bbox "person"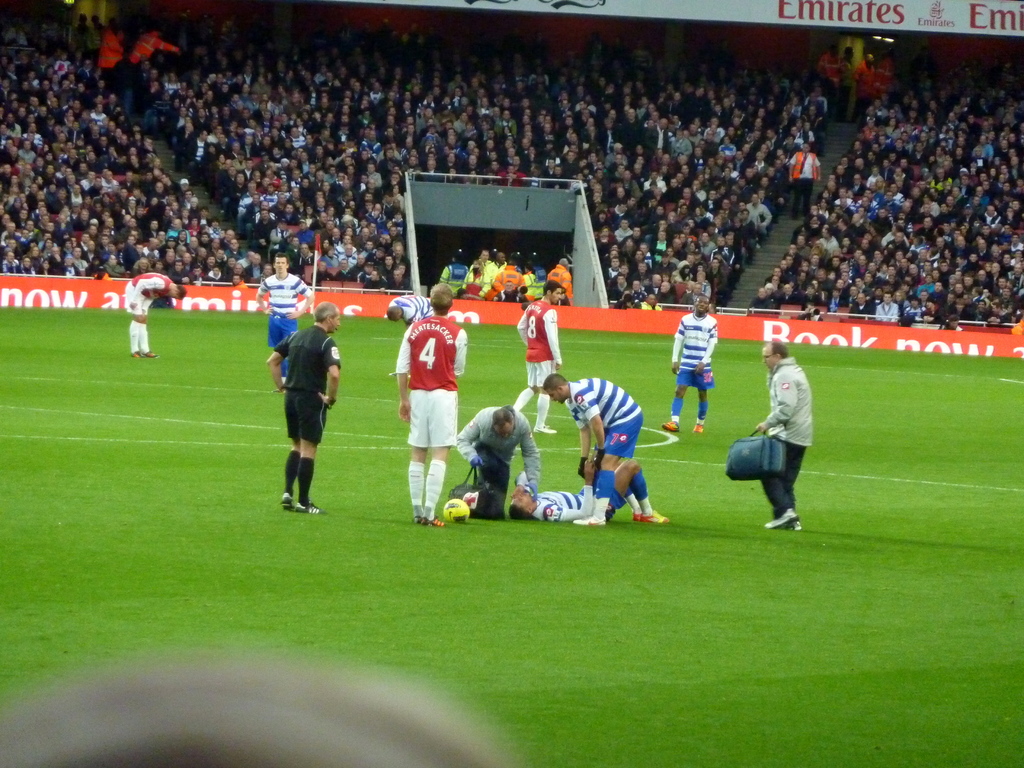
pyautogui.locateOnScreen(760, 342, 812, 528)
